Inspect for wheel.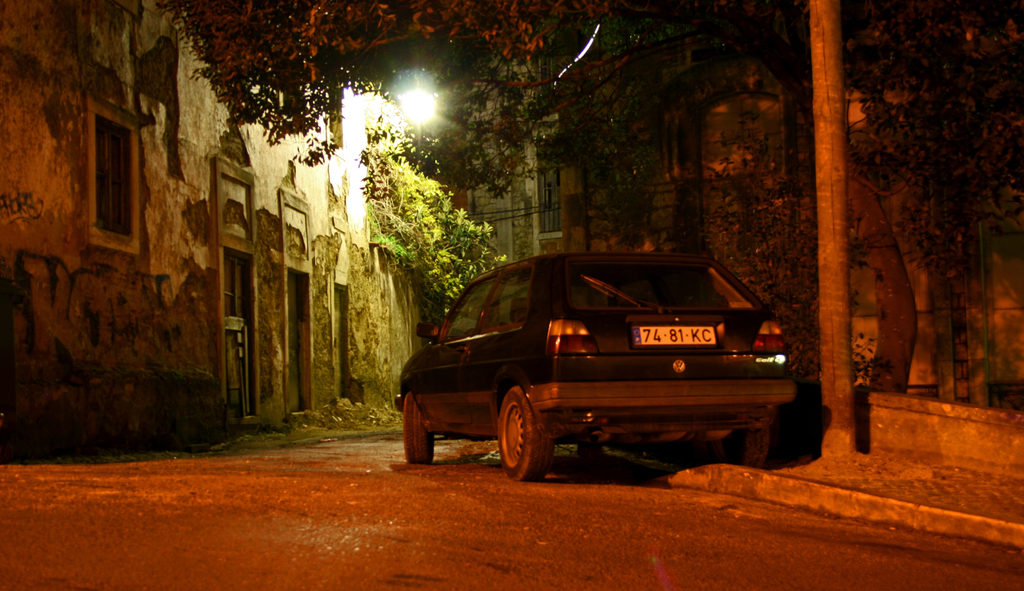
Inspection: pyautogui.locateOnScreen(407, 396, 431, 465).
